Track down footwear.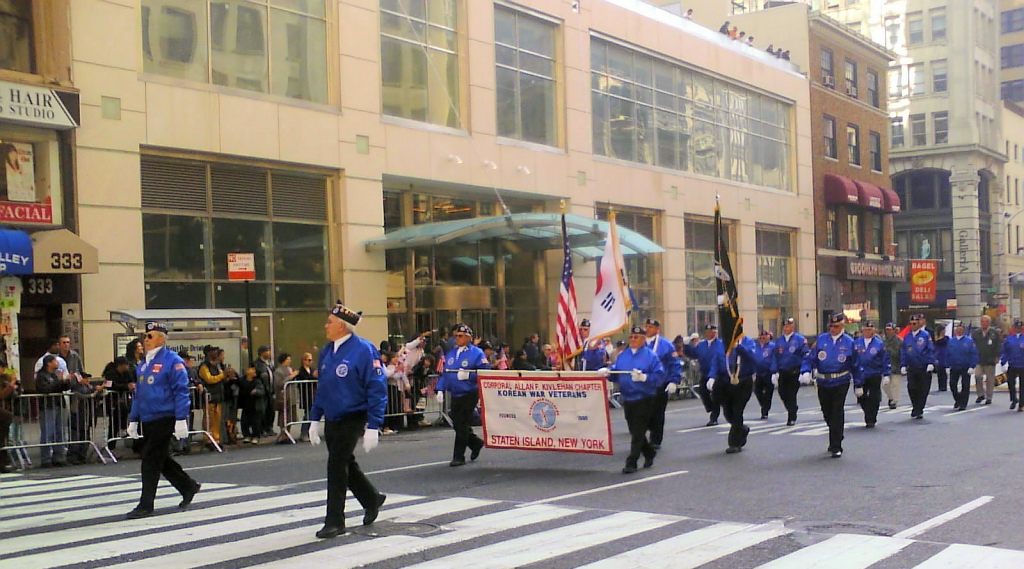
Tracked to [left=960, top=405, right=968, bottom=412].
